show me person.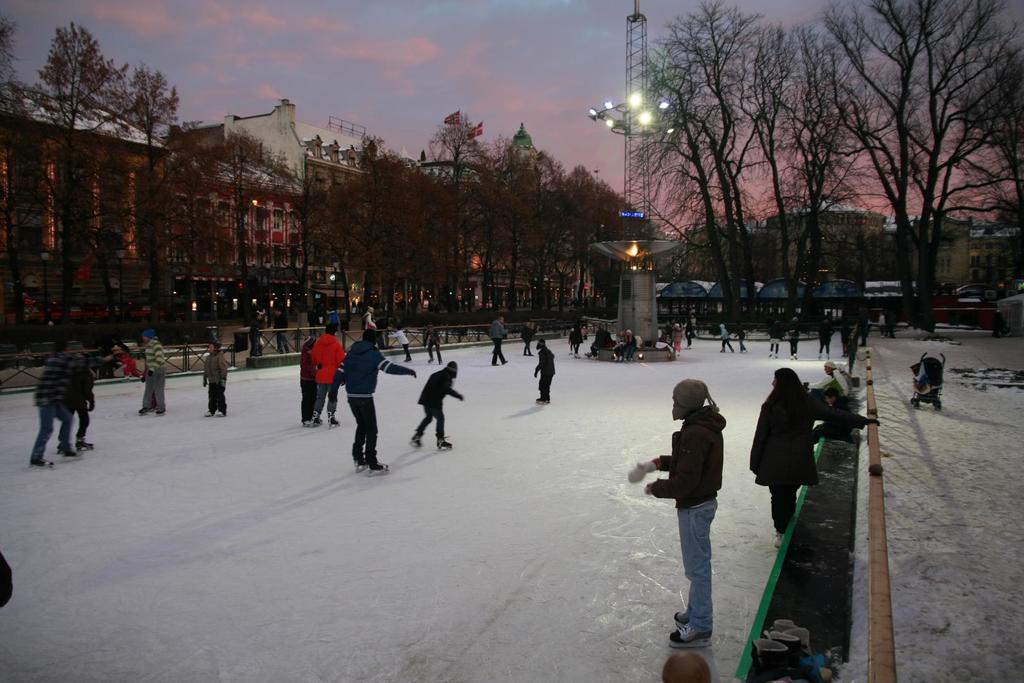
person is here: rect(744, 364, 819, 549).
